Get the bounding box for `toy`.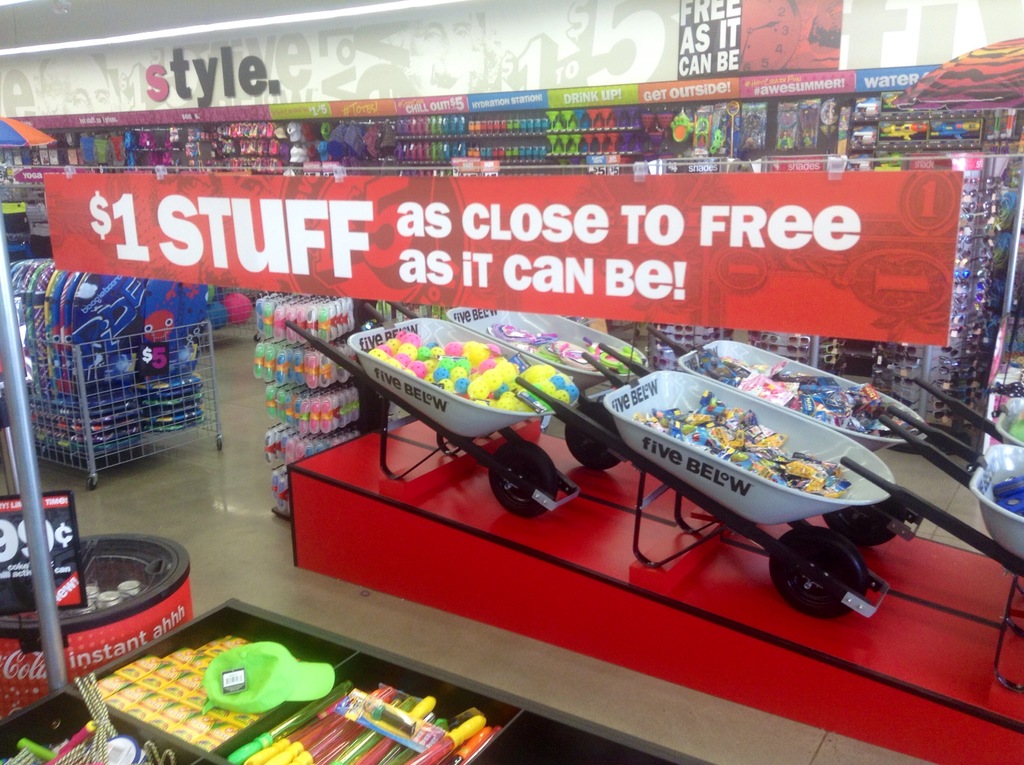
843,150,870,175.
